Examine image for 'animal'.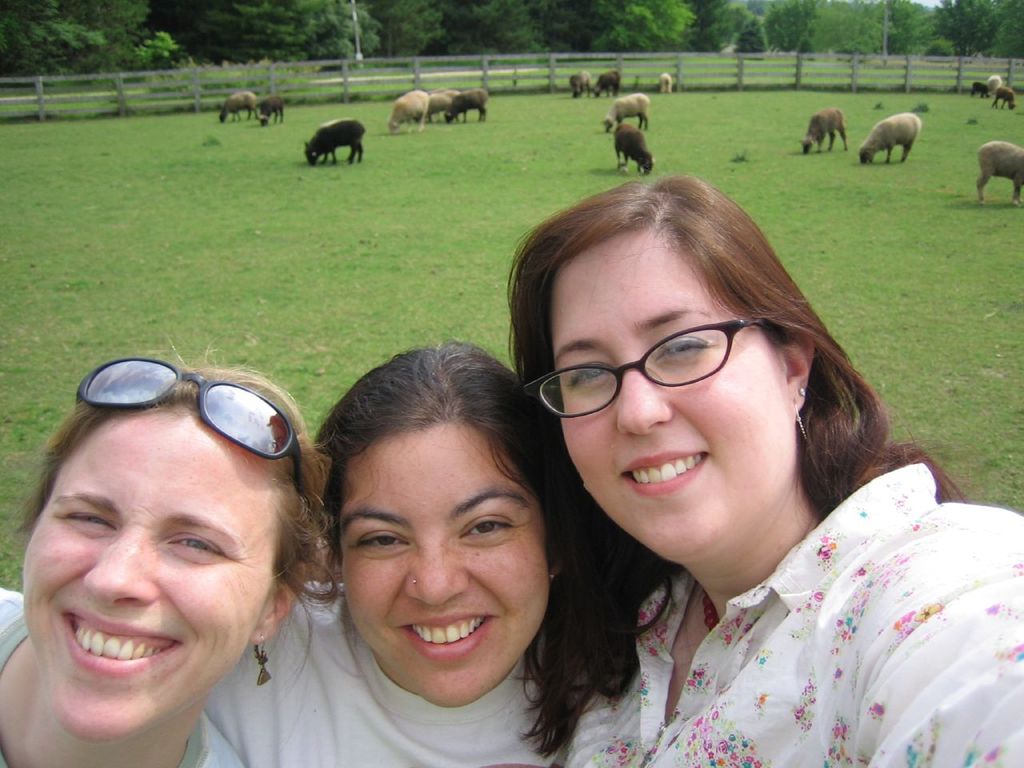
Examination result: box(614, 118, 654, 178).
